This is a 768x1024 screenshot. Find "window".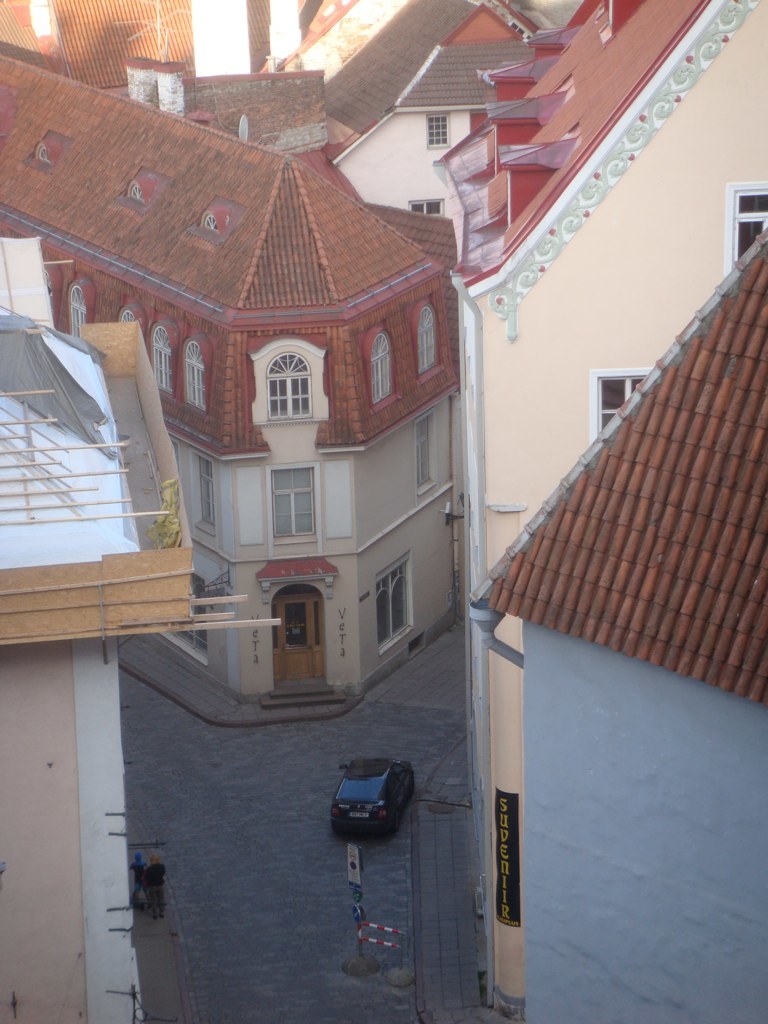
Bounding box: 68/283/90/340.
